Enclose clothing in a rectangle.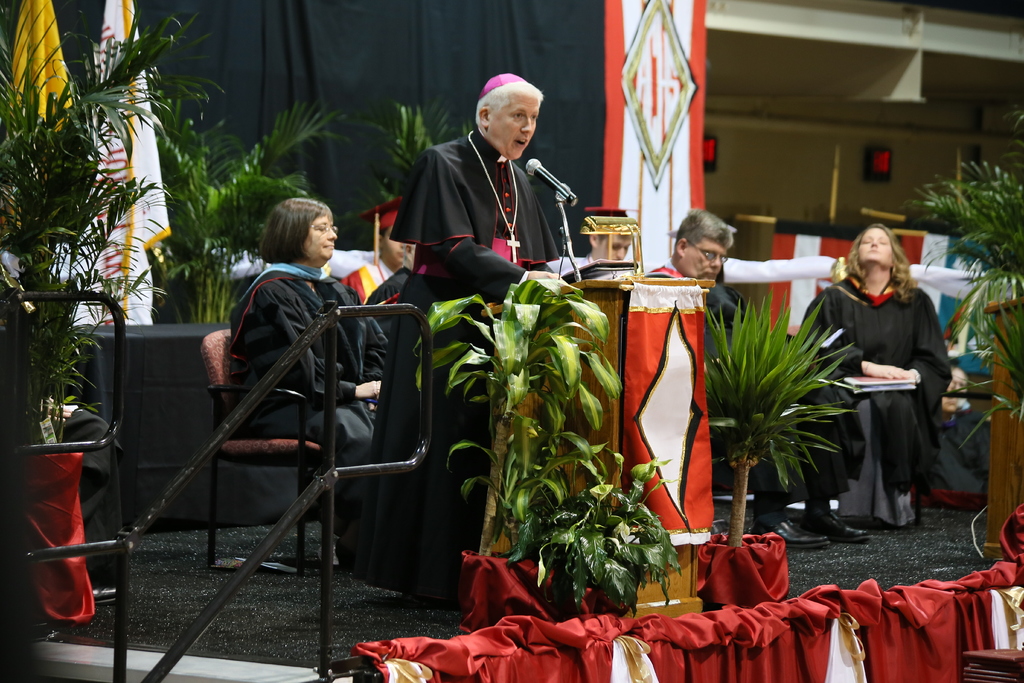
[368, 265, 412, 342].
